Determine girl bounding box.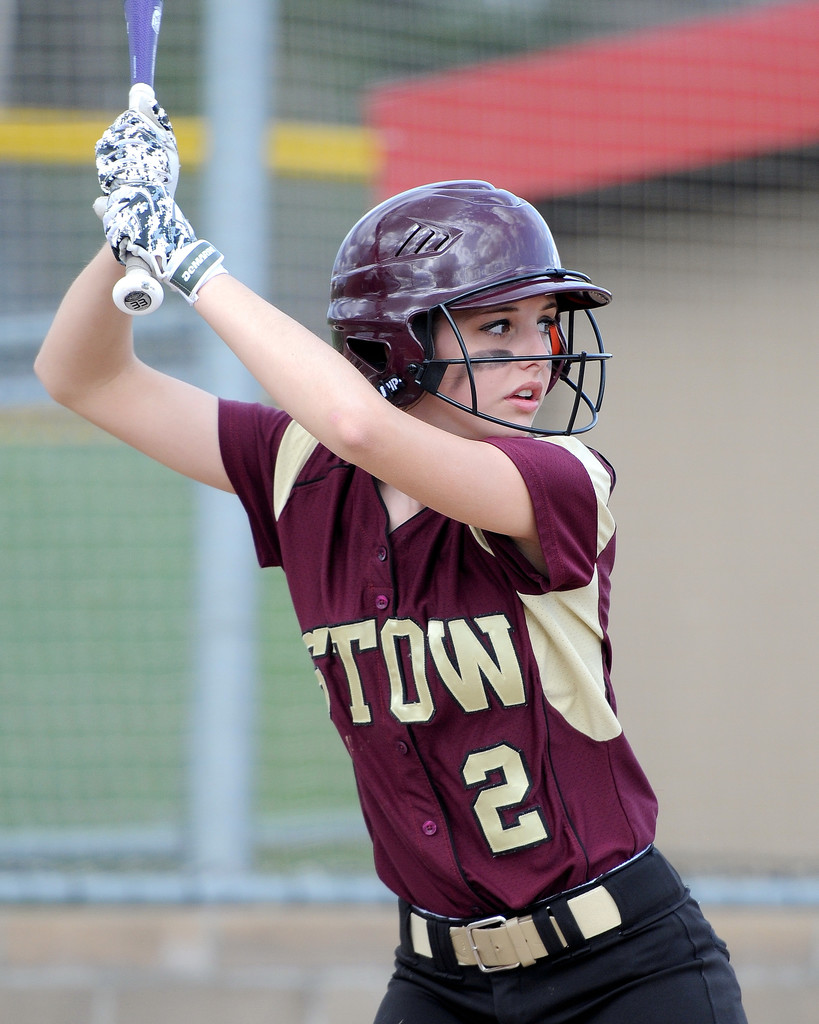
Determined: crop(36, 109, 743, 1023).
